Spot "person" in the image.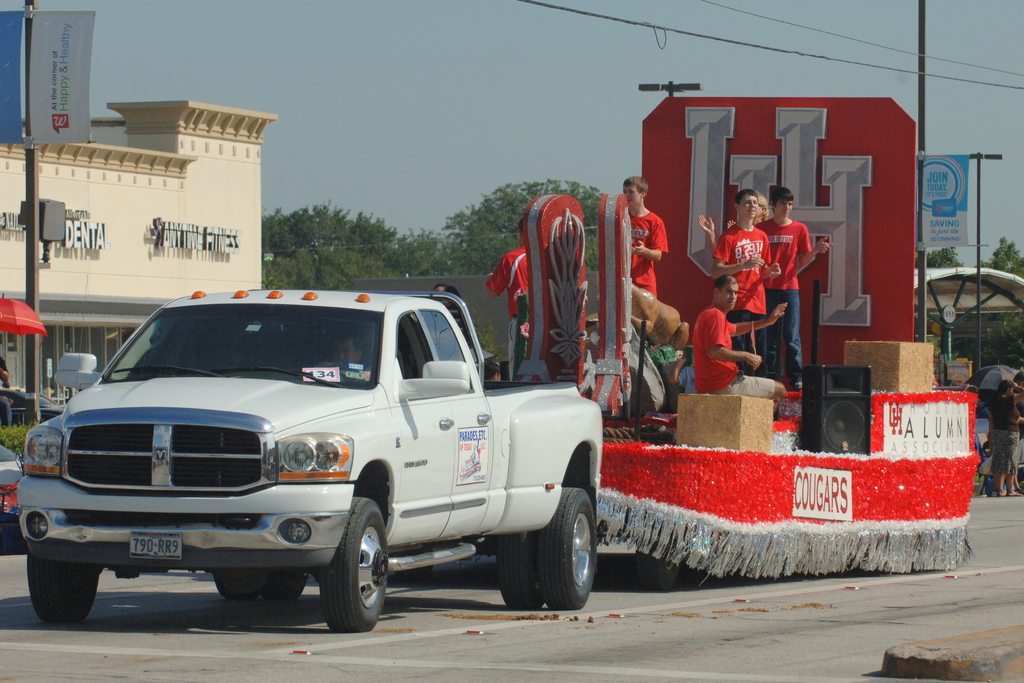
"person" found at bbox(324, 333, 366, 384).
